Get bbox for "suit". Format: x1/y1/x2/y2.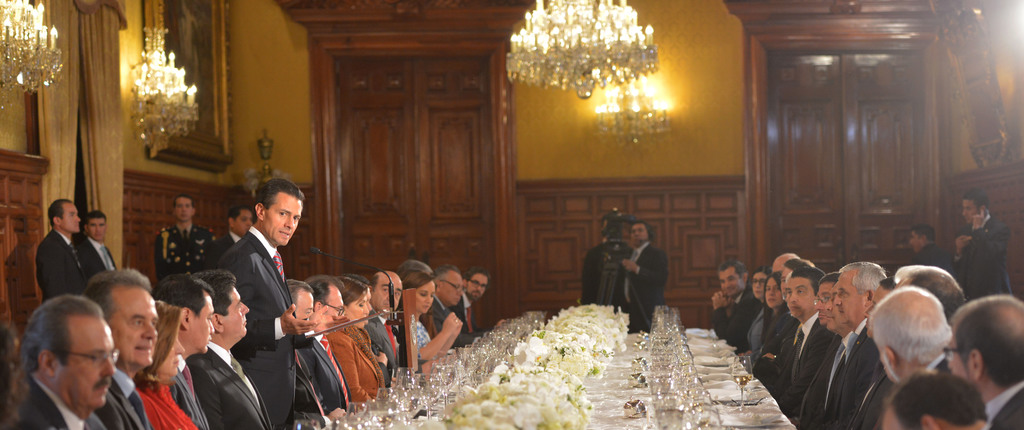
175/356/217/429.
